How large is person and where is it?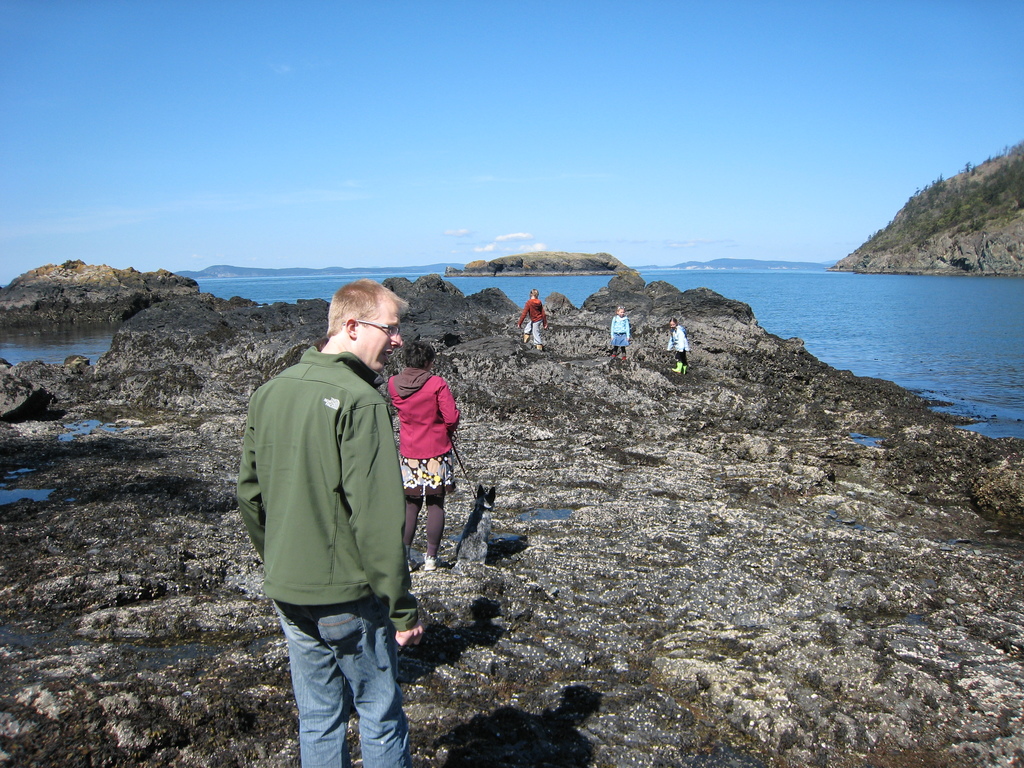
Bounding box: 379,328,473,577.
